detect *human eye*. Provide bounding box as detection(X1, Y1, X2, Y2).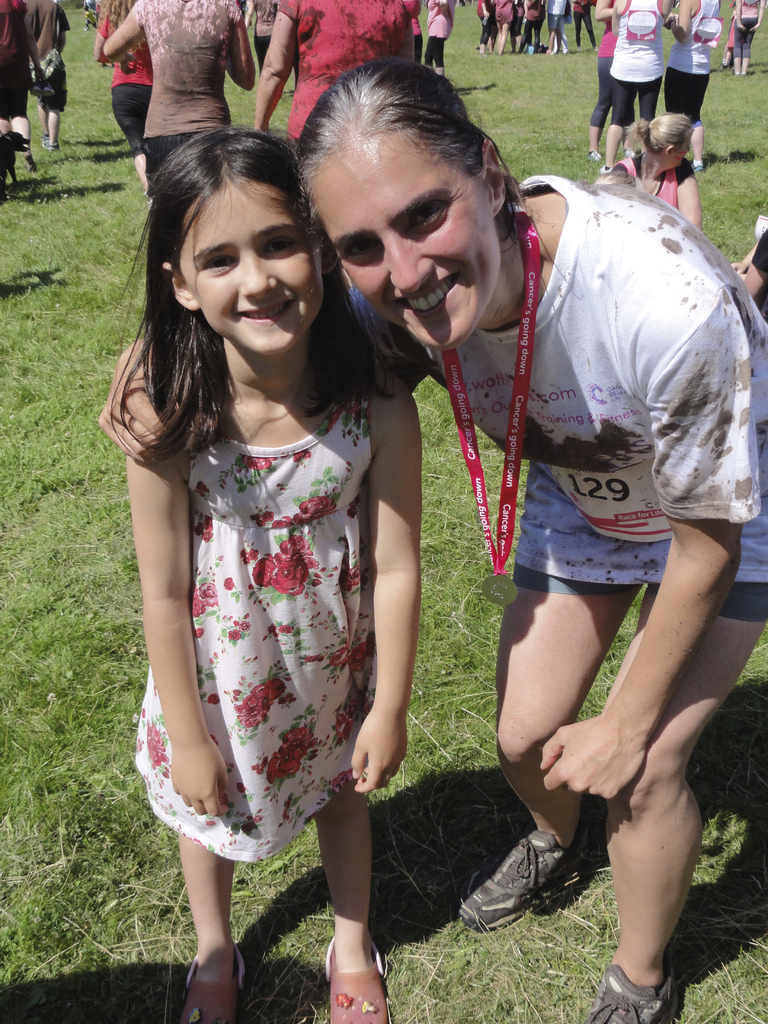
detection(261, 233, 298, 261).
